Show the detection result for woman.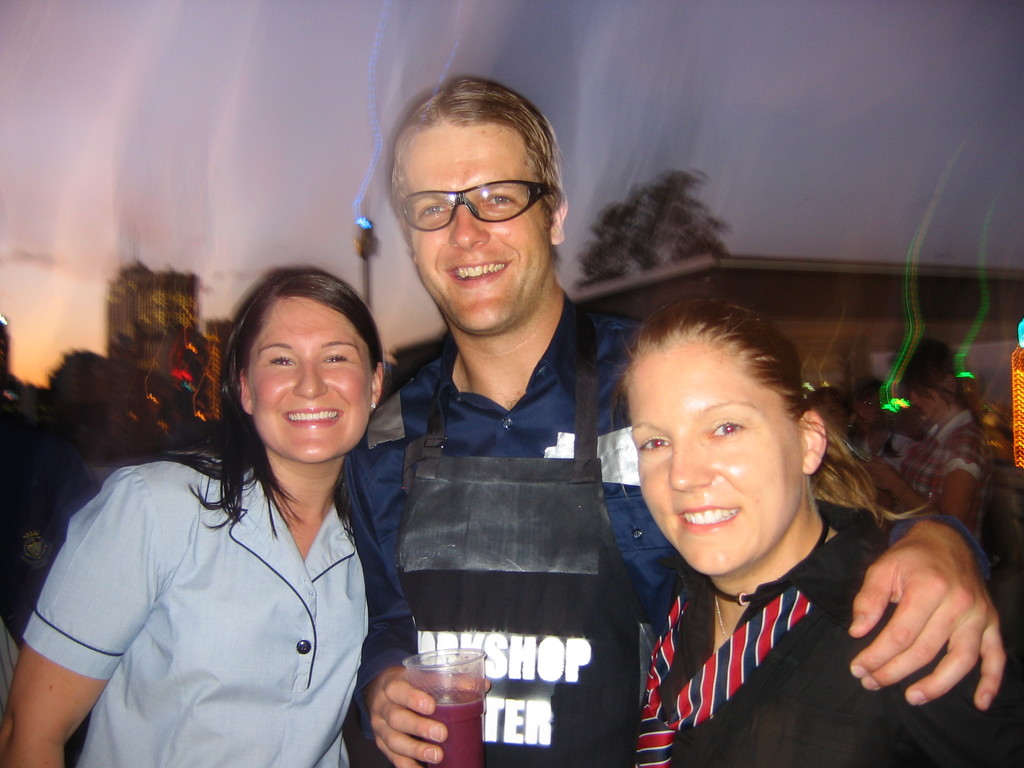
<region>862, 340, 998, 553</region>.
